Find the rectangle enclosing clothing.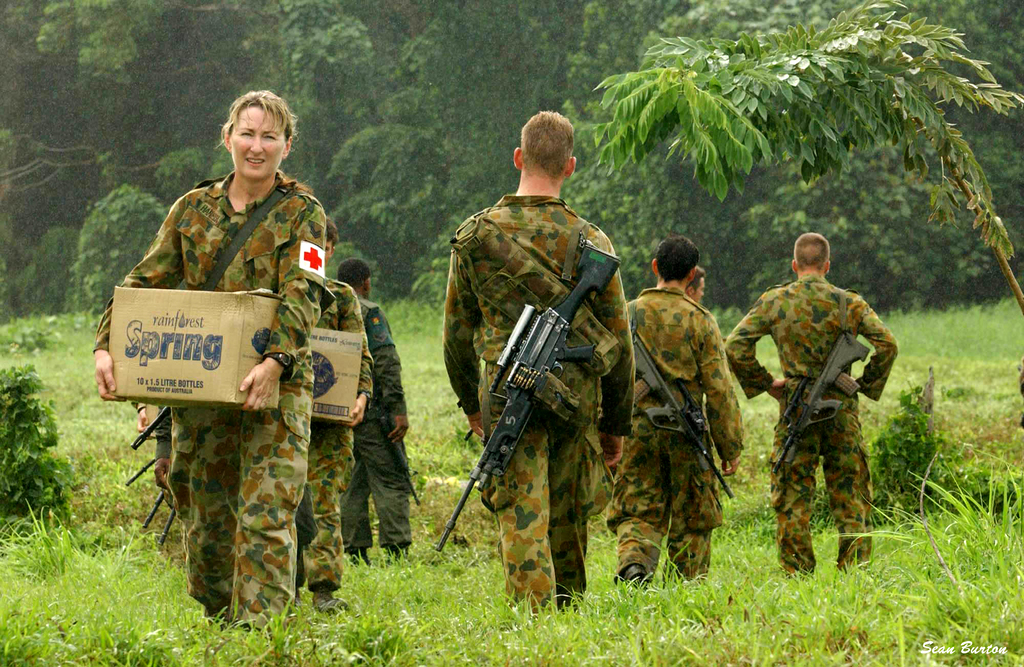
pyautogui.locateOnScreen(155, 404, 175, 456).
